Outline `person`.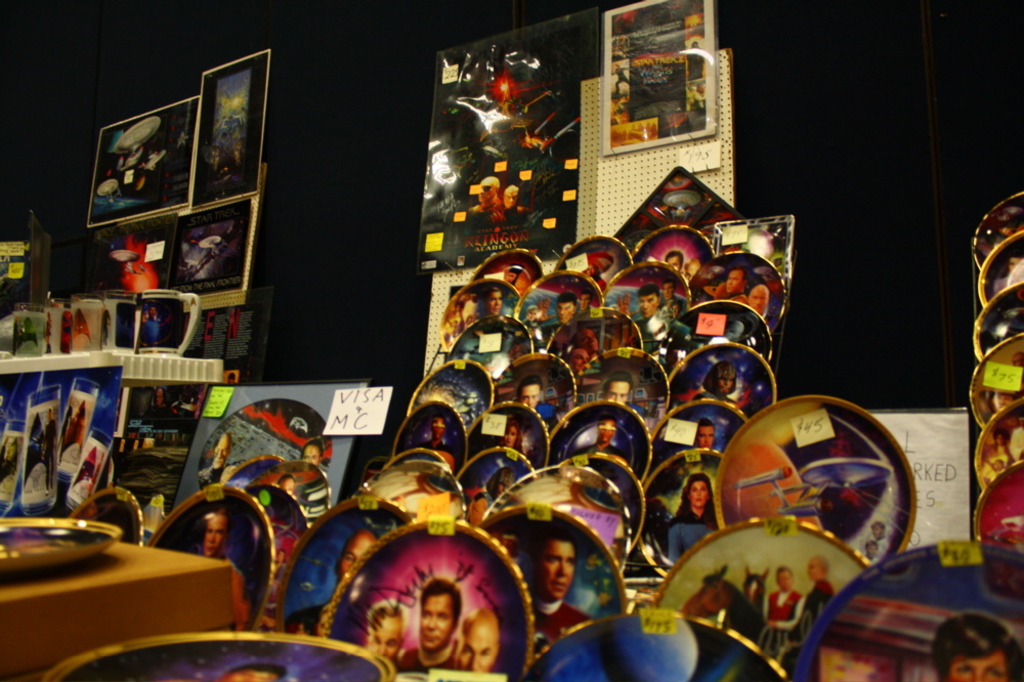
Outline: pyautogui.locateOnScreen(301, 439, 328, 475).
